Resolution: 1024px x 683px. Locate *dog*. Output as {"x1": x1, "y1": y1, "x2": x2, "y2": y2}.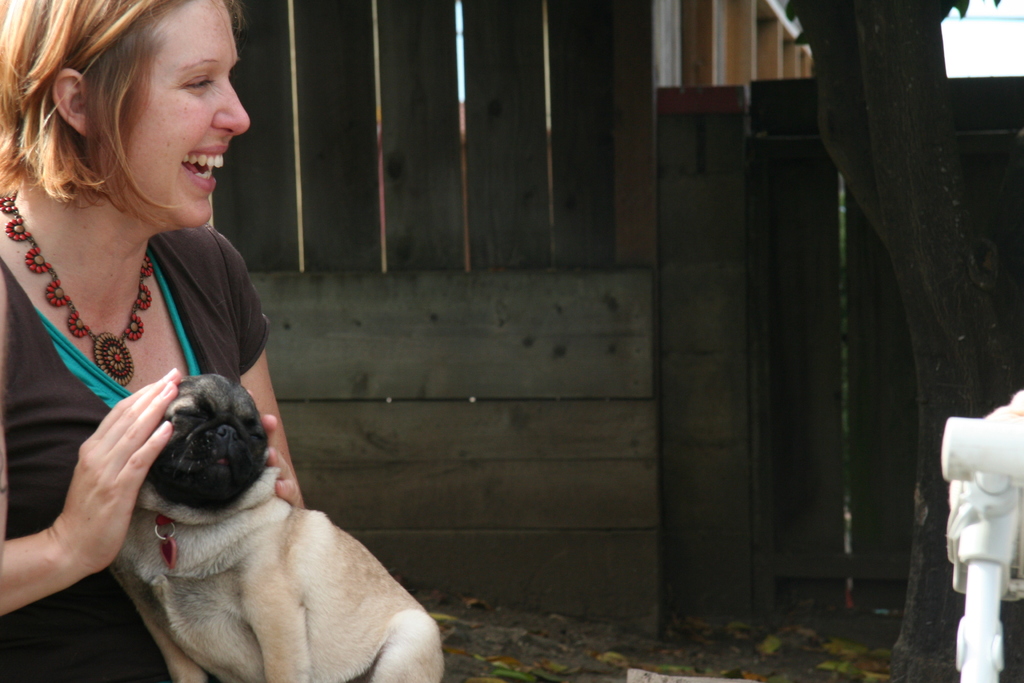
{"x1": 110, "y1": 370, "x2": 444, "y2": 682}.
